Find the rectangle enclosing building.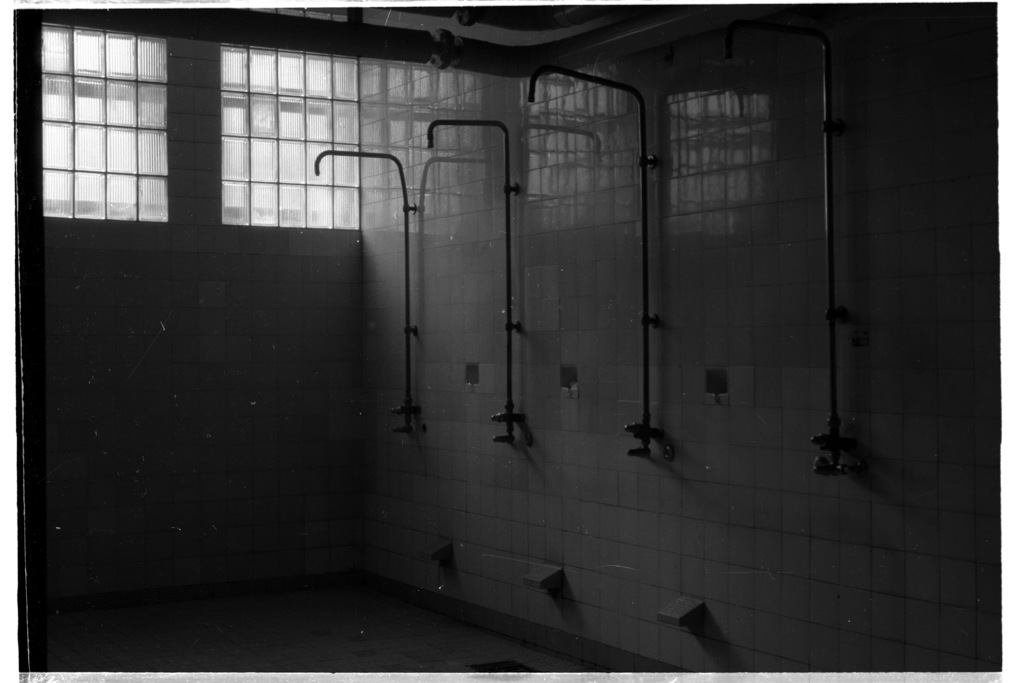
detection(17, 0, 999, 674).
